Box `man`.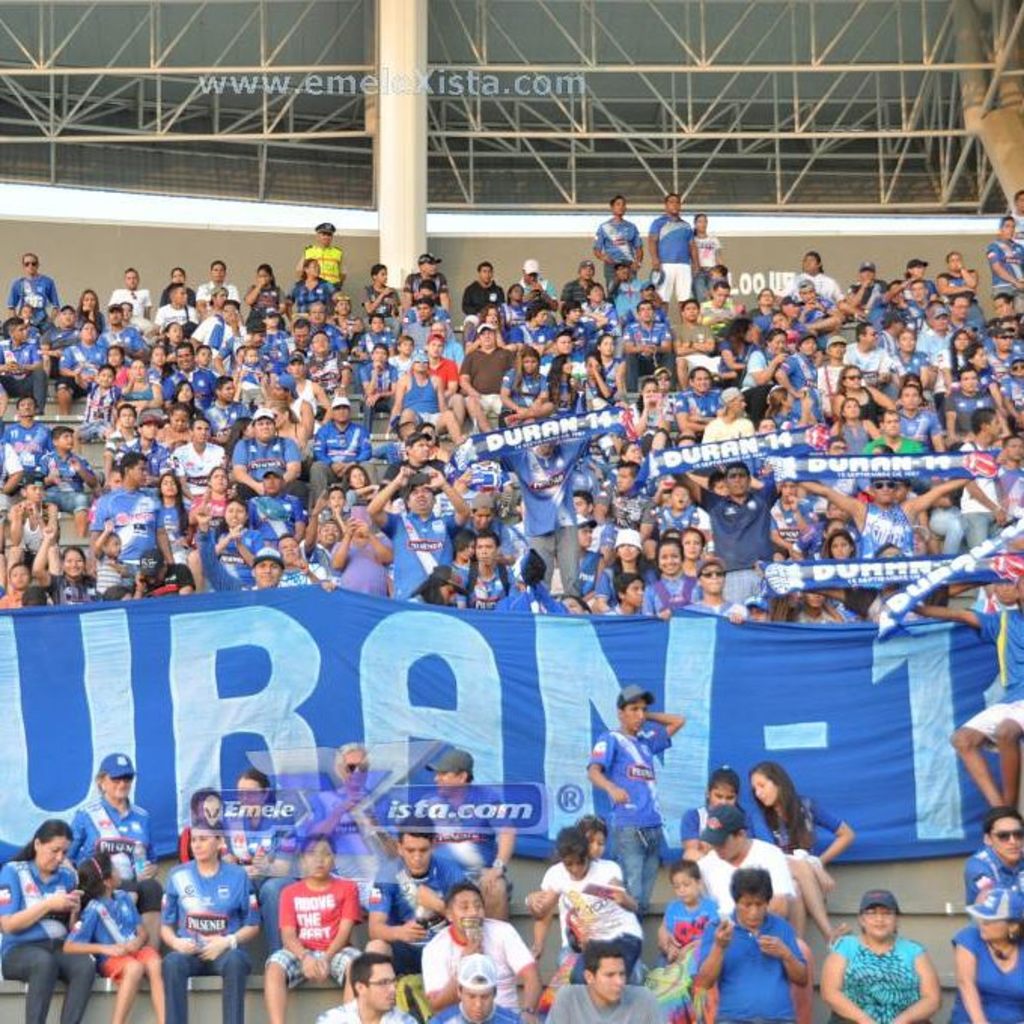
region(363, 810, 479, 979).
